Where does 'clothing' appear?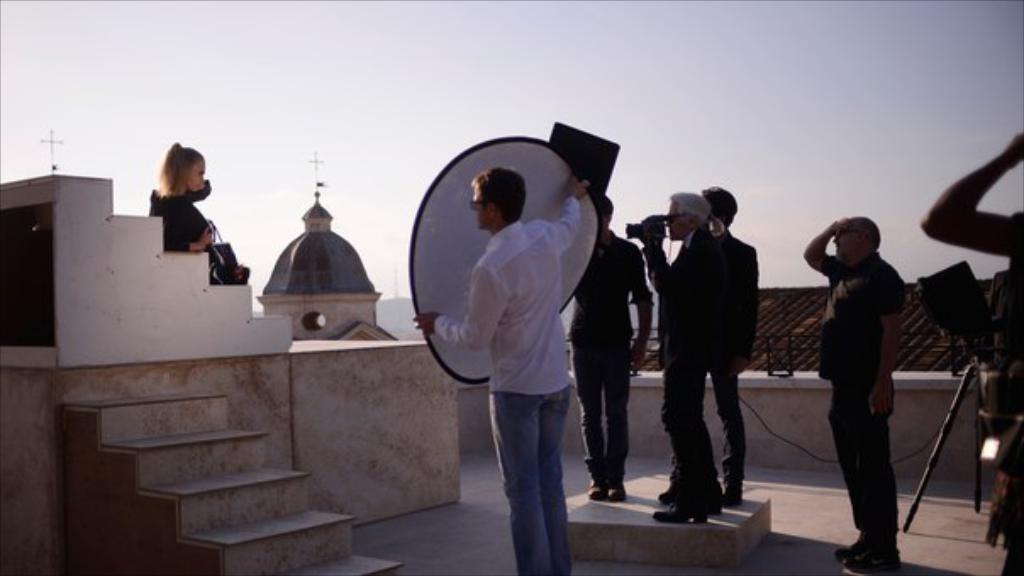
Appears at bbox(565, 229, 649, 481).
